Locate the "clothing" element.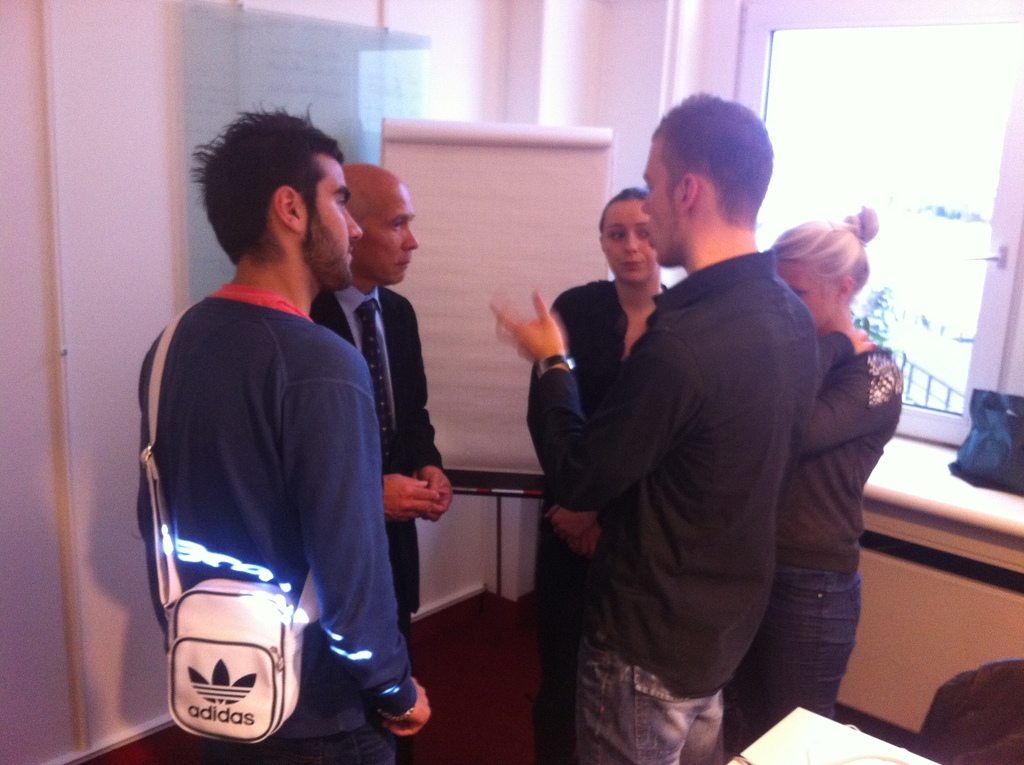
Element bbox: box(305, 272, 438, 673).
